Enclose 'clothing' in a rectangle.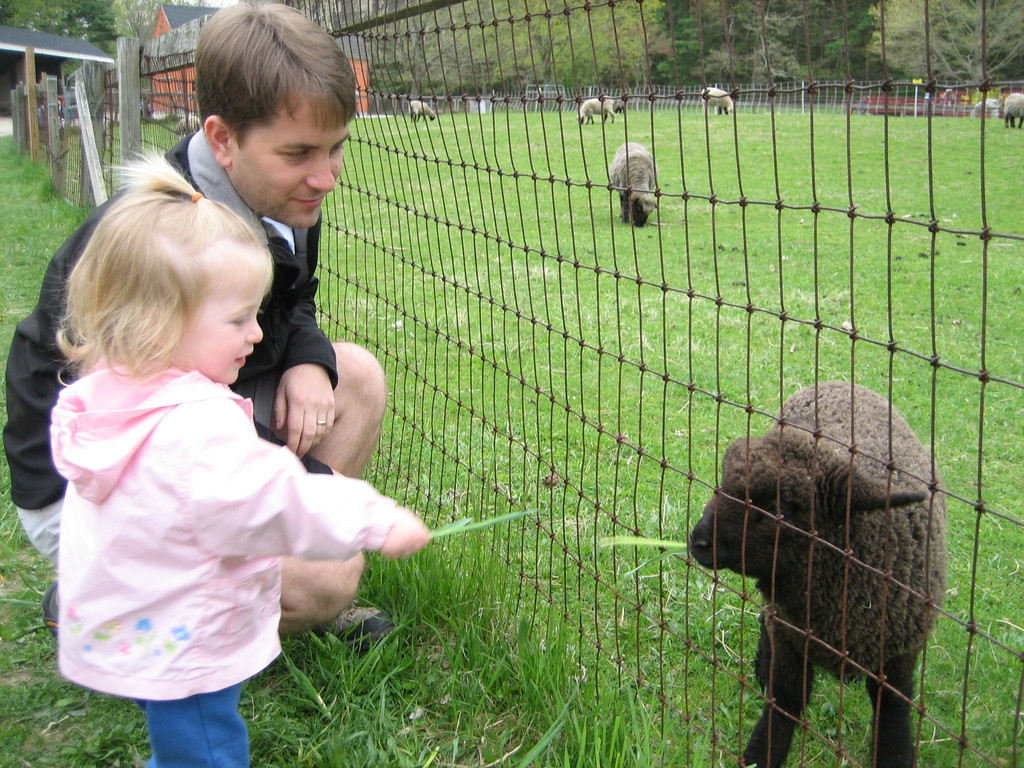
detection(52, 353, 396, 767).
